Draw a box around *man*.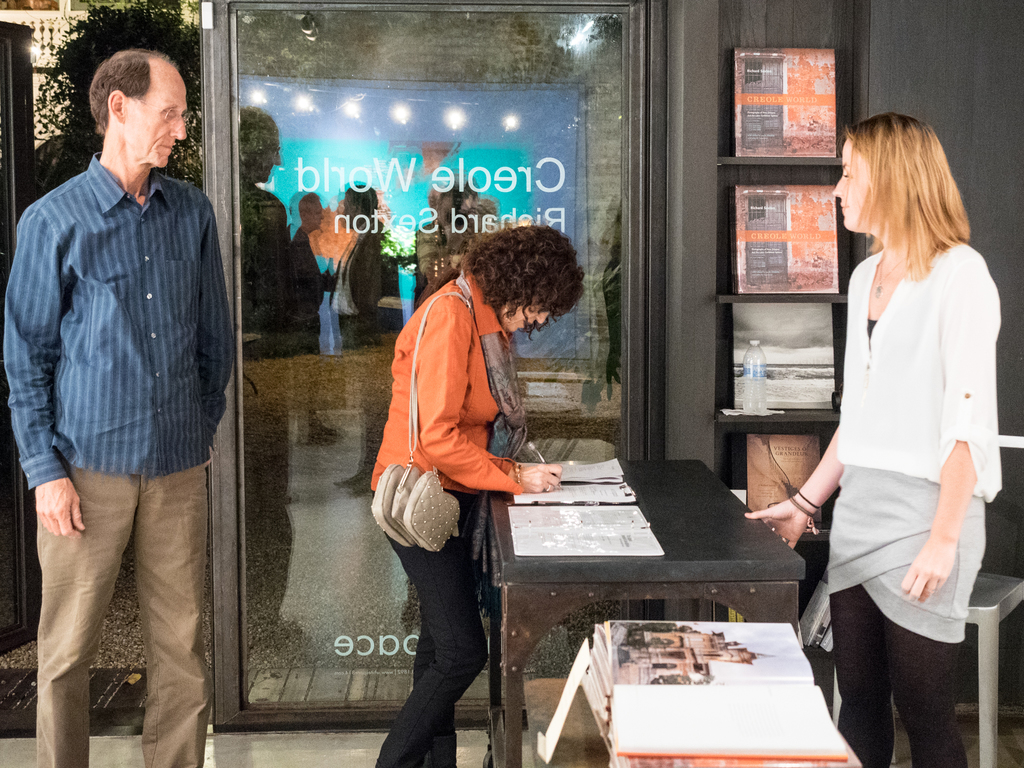
locate(0, 39, 243, 767).
